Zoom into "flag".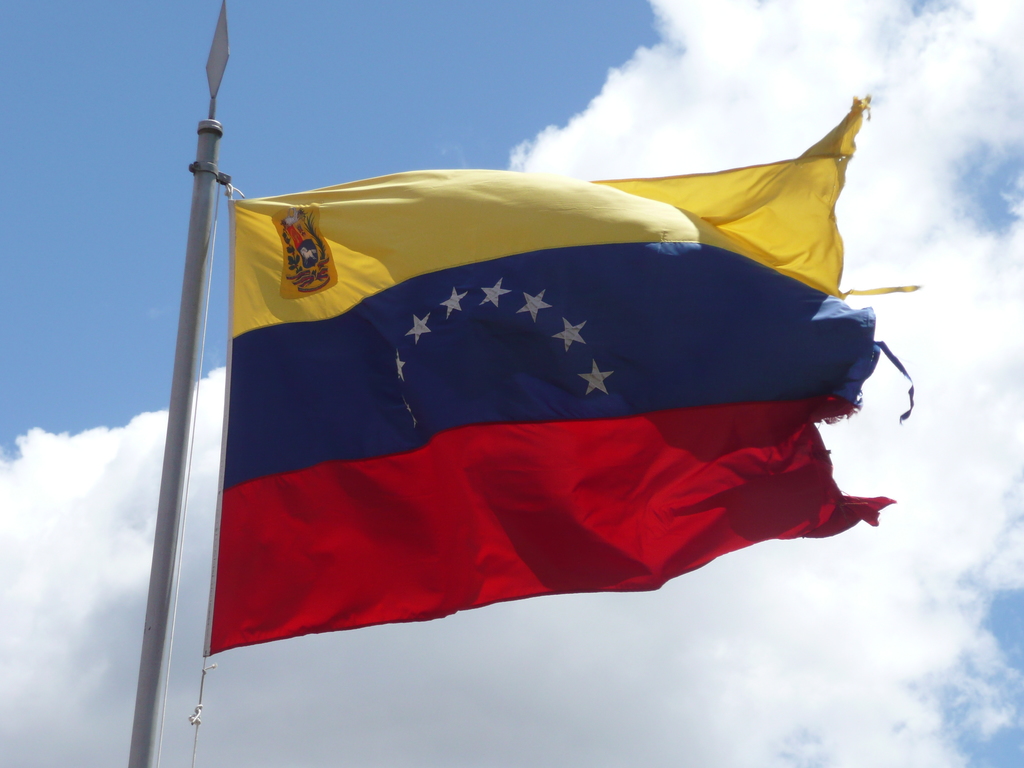
Zoom target: 157:73:916:662.
